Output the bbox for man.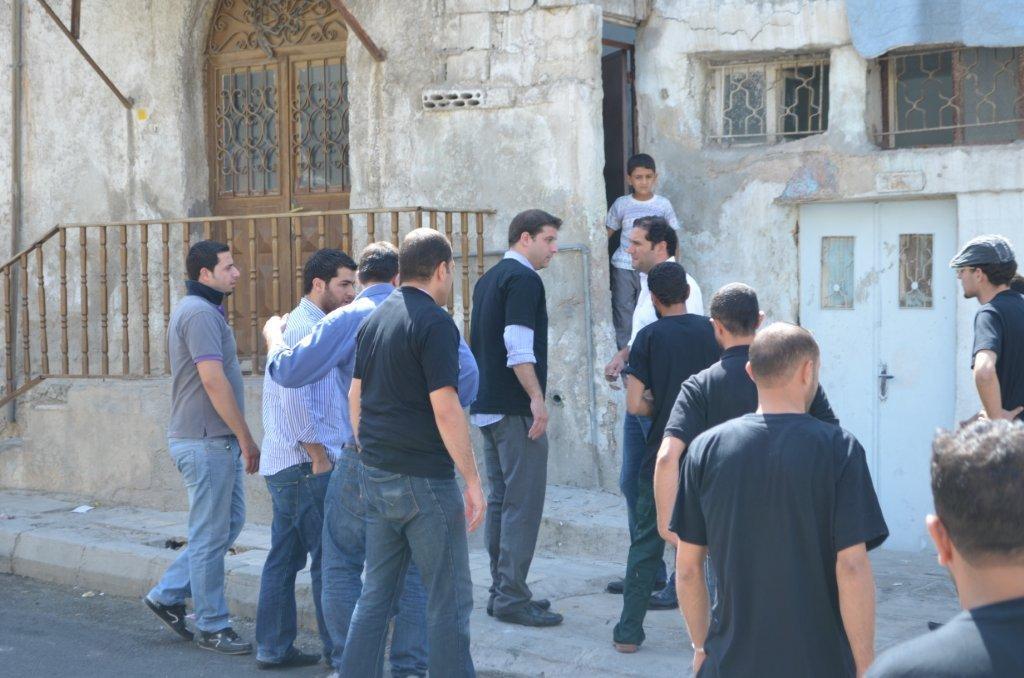
(left=601, top=213, right=706, bottom=594).
